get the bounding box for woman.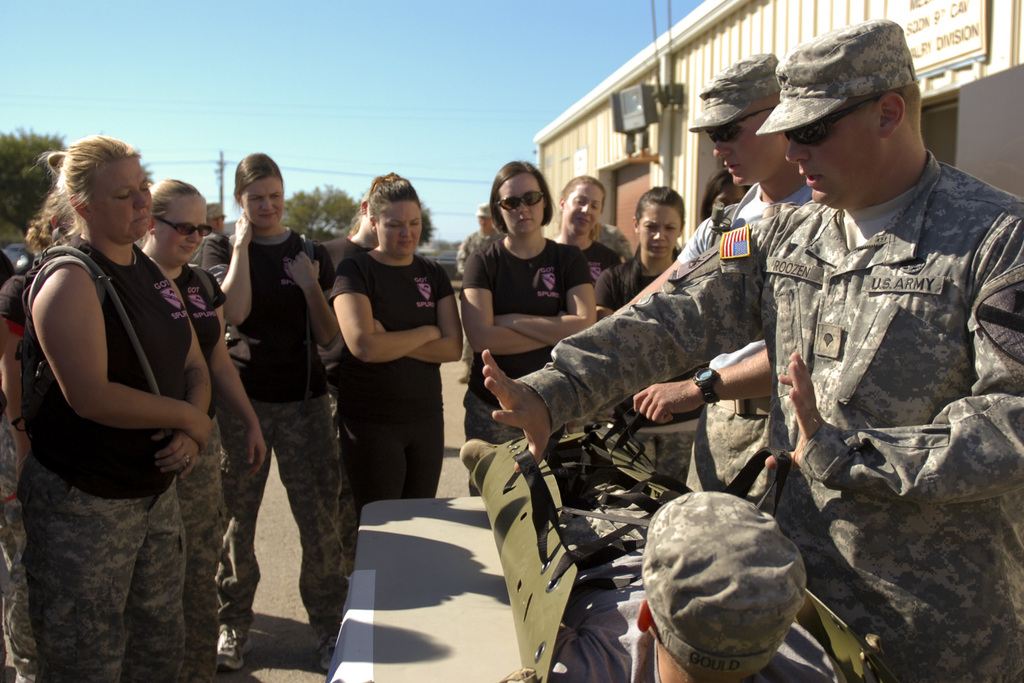
left=0, top=148, right=232, bottom=668.
